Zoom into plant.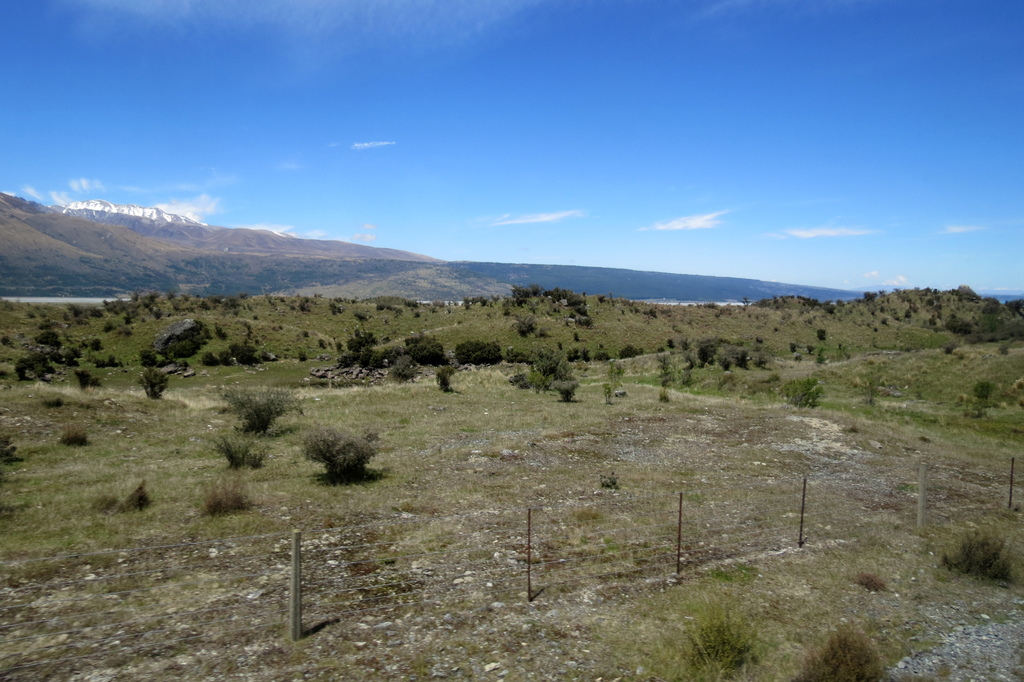
Zoom target: (998,338,1019,358).
